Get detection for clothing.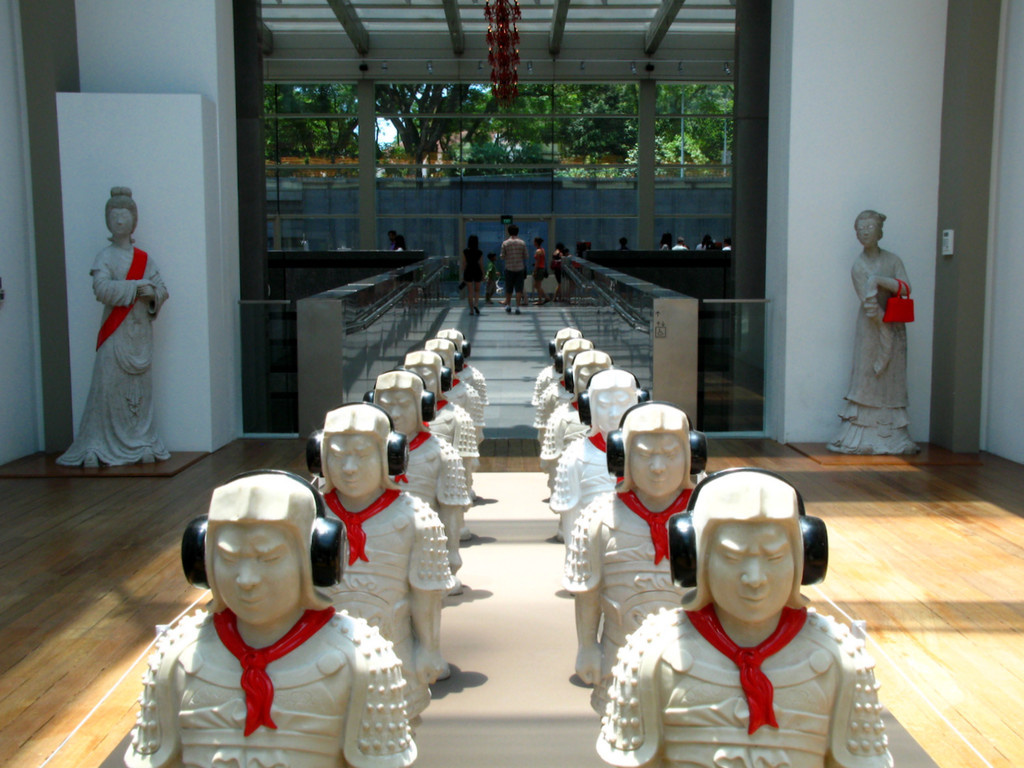
Detection: [x1=125, y1=468, x2=478, y2=767].
